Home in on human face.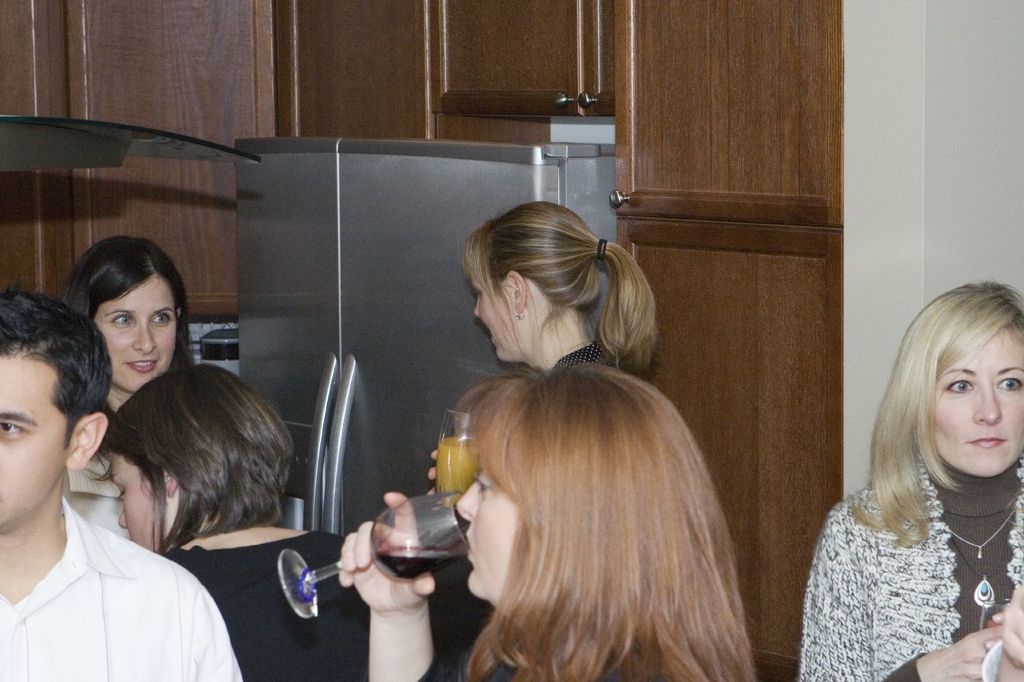
Homed in at BBox(95, 276, 173, 391).
